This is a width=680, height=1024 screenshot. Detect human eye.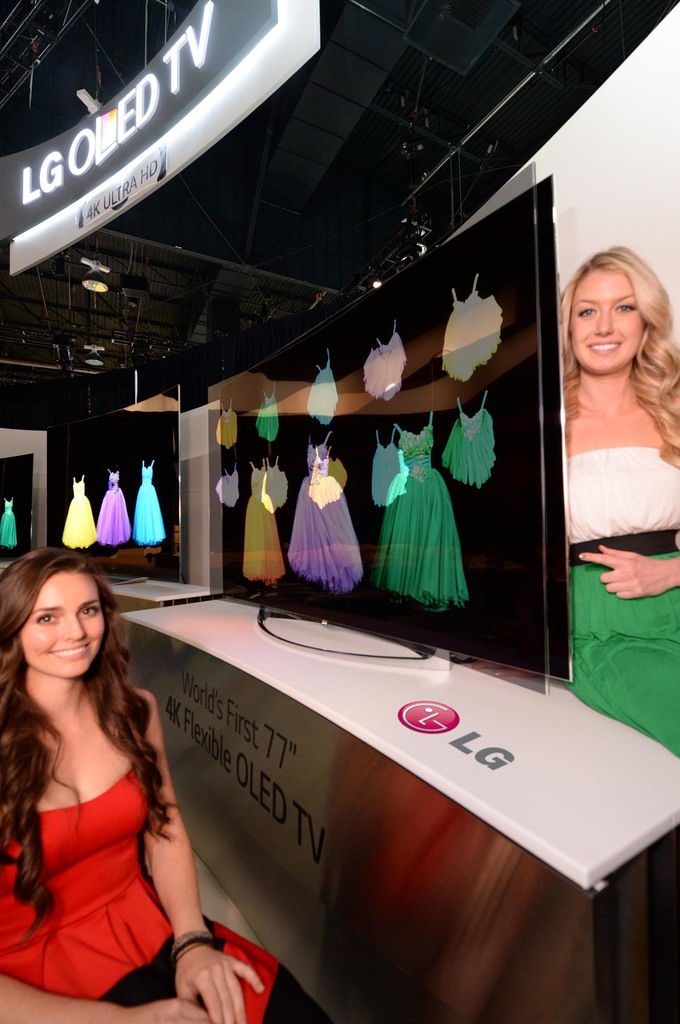
580:306:599:317.
